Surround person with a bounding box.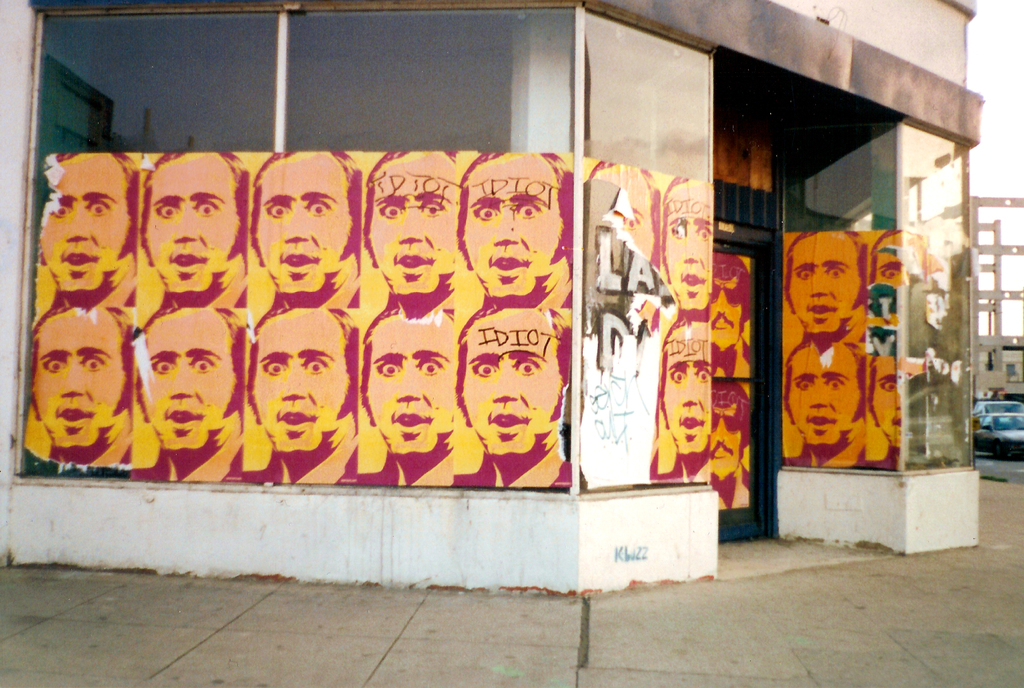
rect(246, 147, 361, 303).
